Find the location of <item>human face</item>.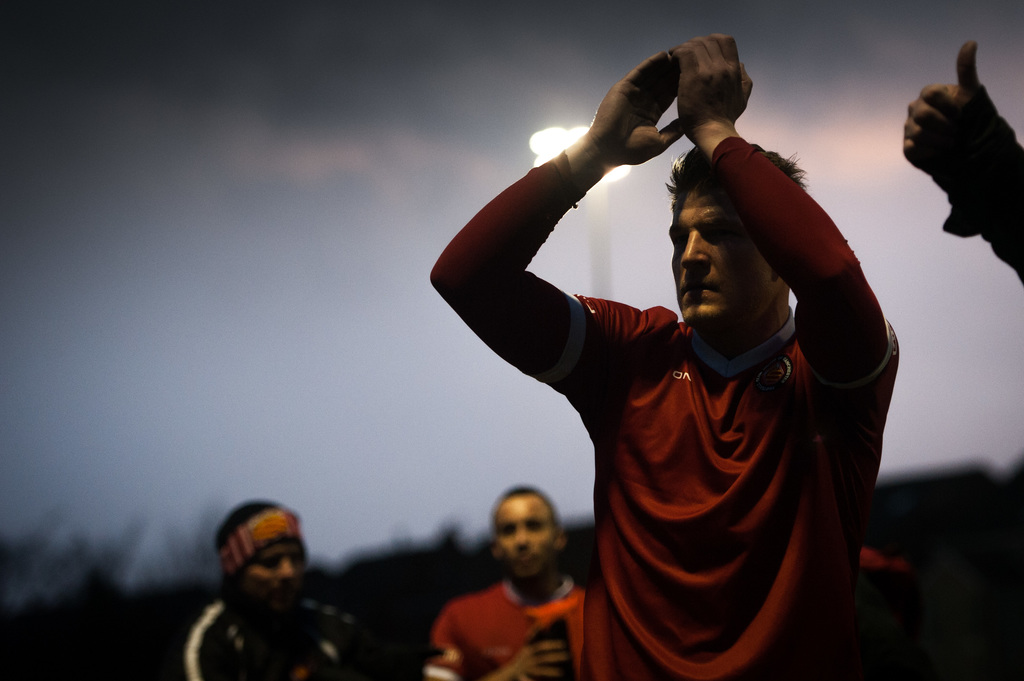
Location: l=650, t=173, r=784, b=324.
